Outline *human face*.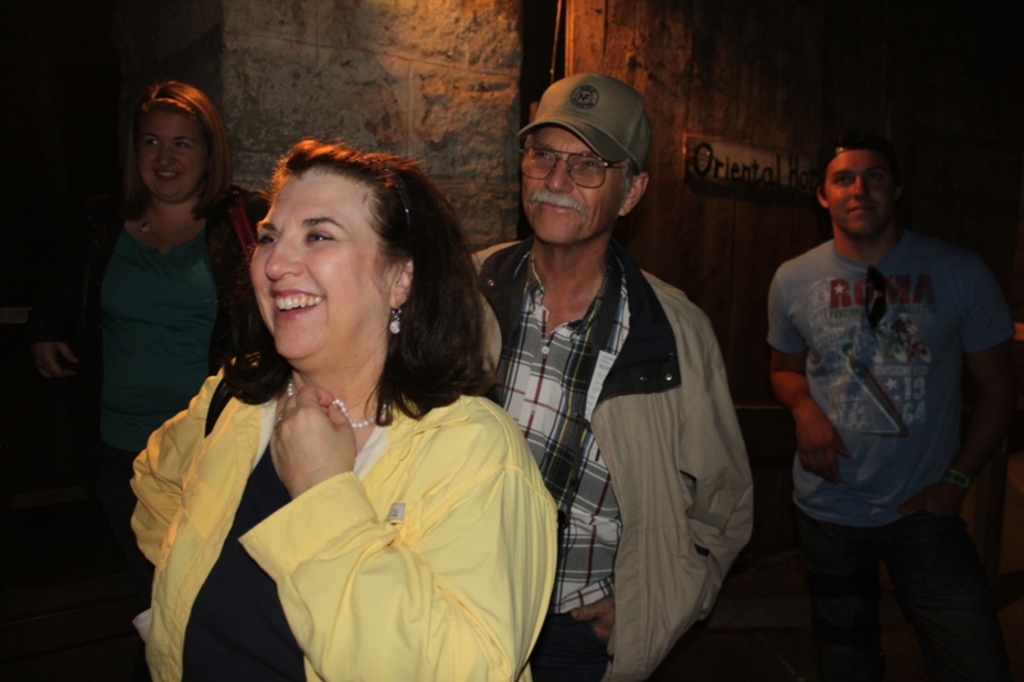
Outline: (140,109,204,205).
